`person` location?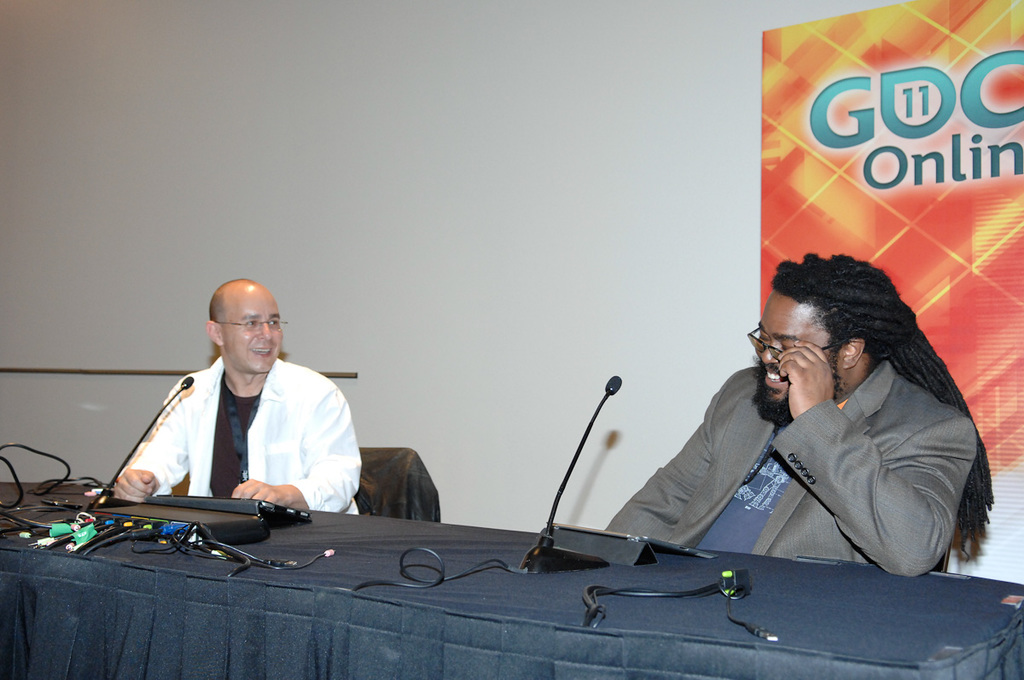
BBox(622, 250, 997, 575)
